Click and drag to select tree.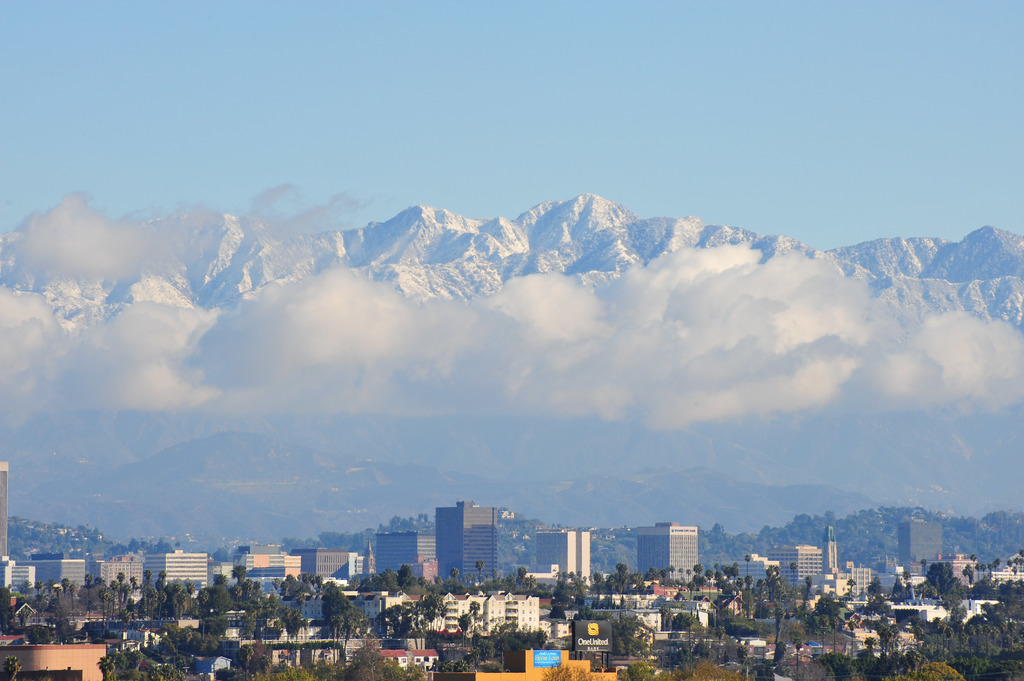
Selection: 188:582:198:609.
